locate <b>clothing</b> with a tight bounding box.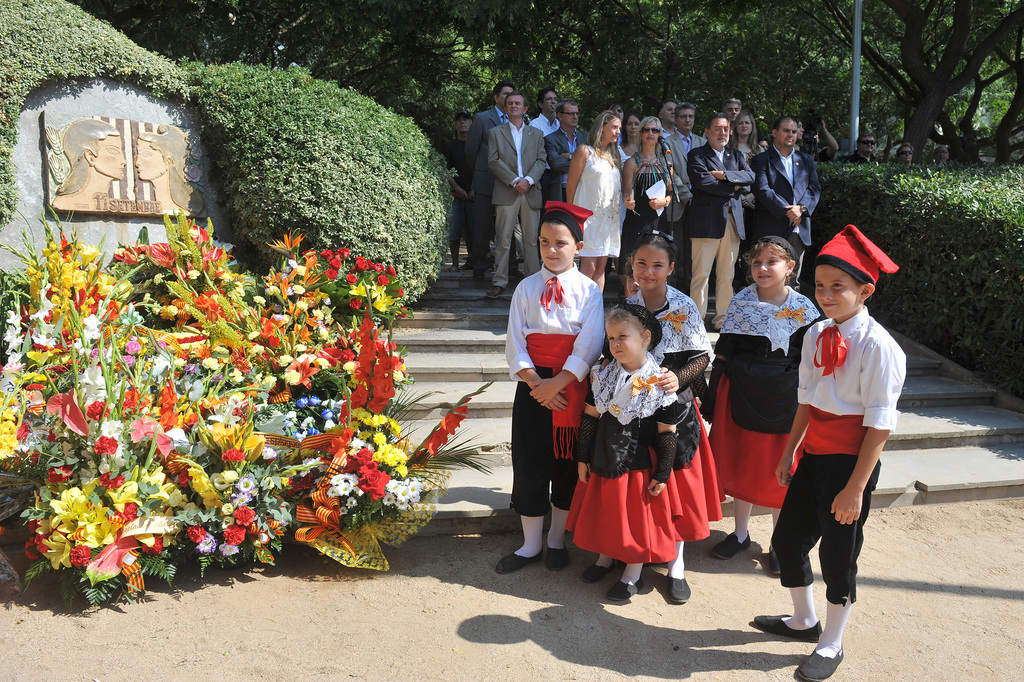
680,149,755,310.
